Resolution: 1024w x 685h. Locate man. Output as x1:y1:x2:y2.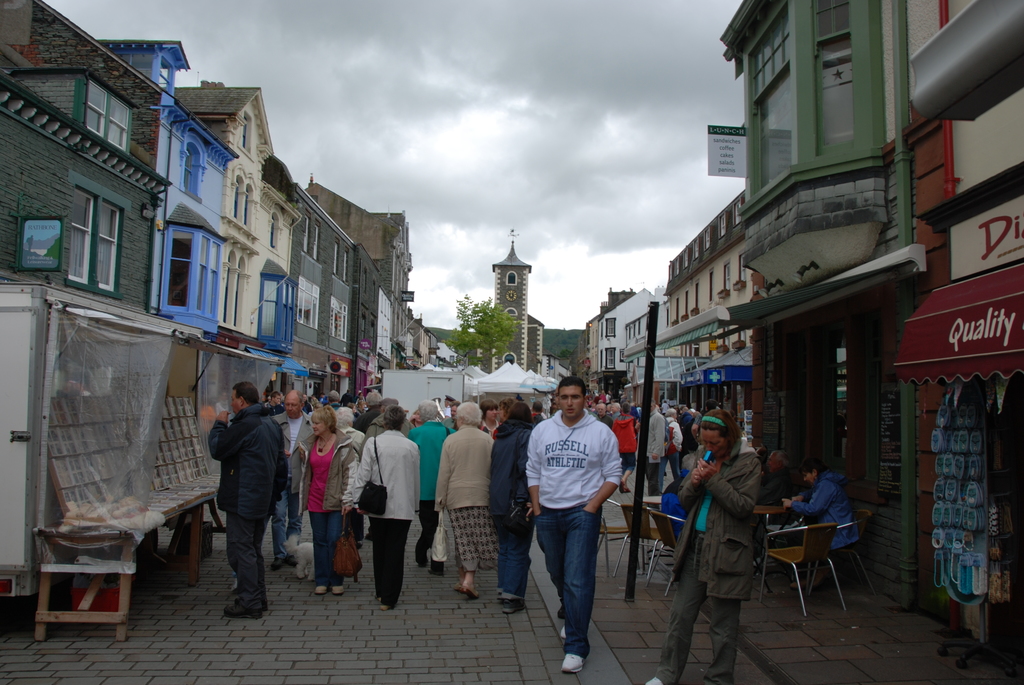
360:398:414:536.
